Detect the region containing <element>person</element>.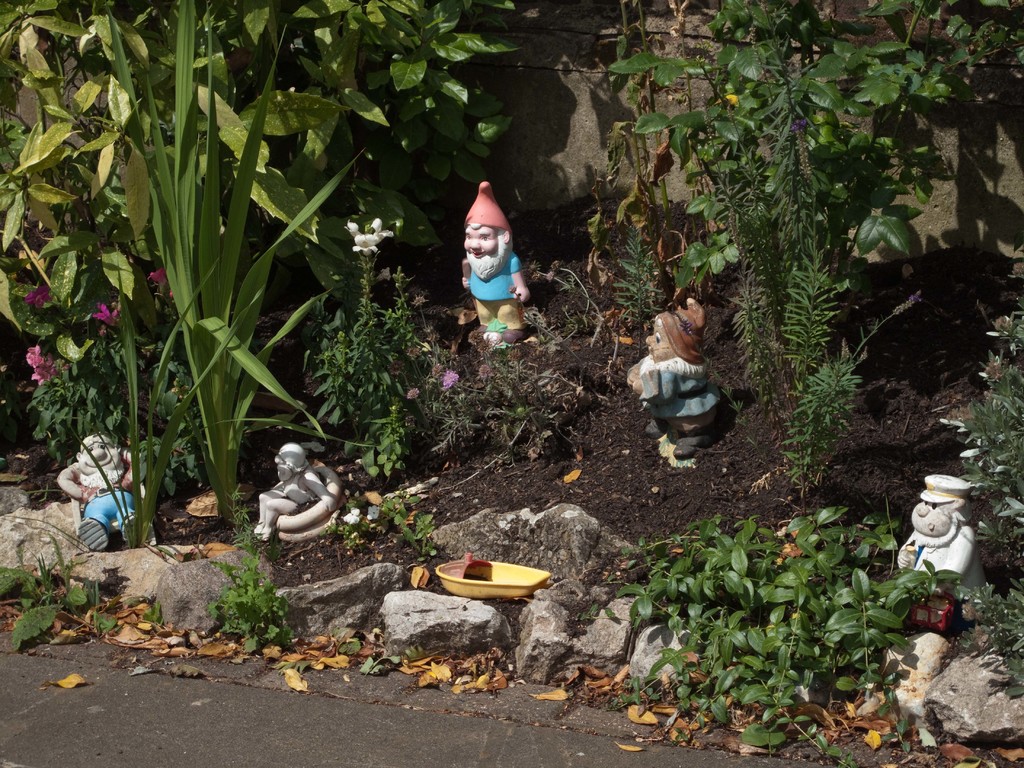
detection(57, 433, 144, 550).
